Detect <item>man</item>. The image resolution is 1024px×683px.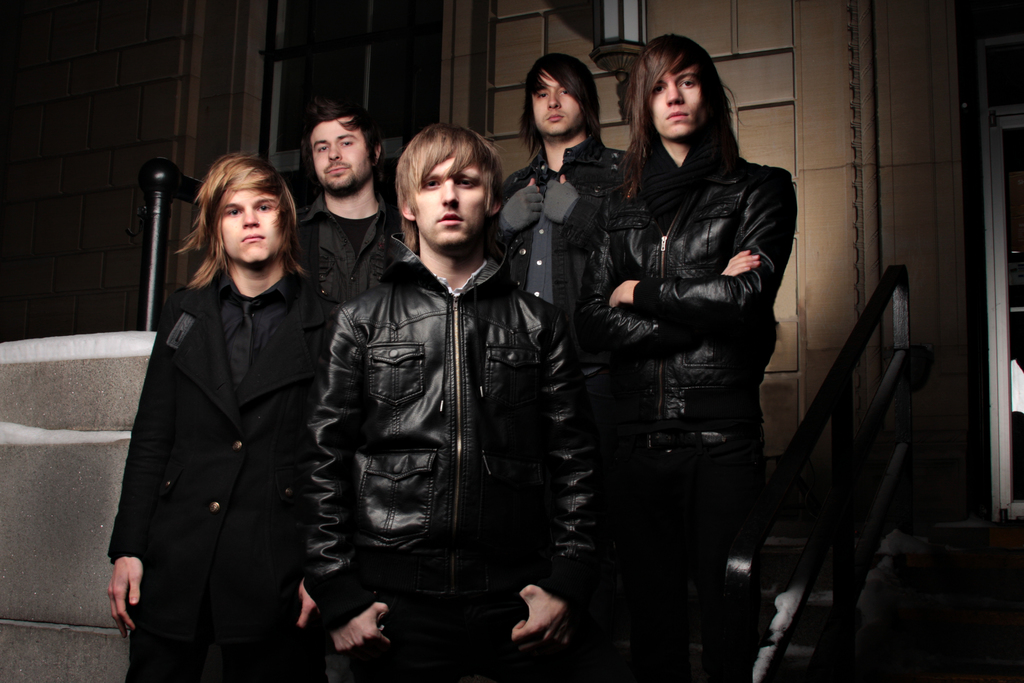
bbox=(291, 106, 419, 322).
